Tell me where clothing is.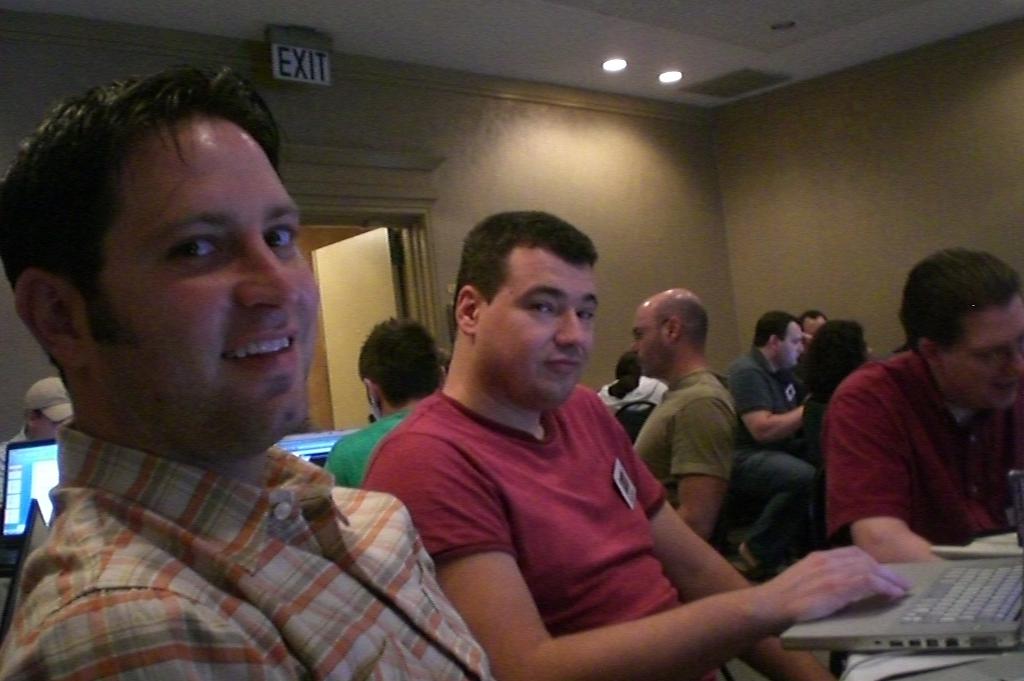
clothing is at detection(821, 322, 1023, 568).
